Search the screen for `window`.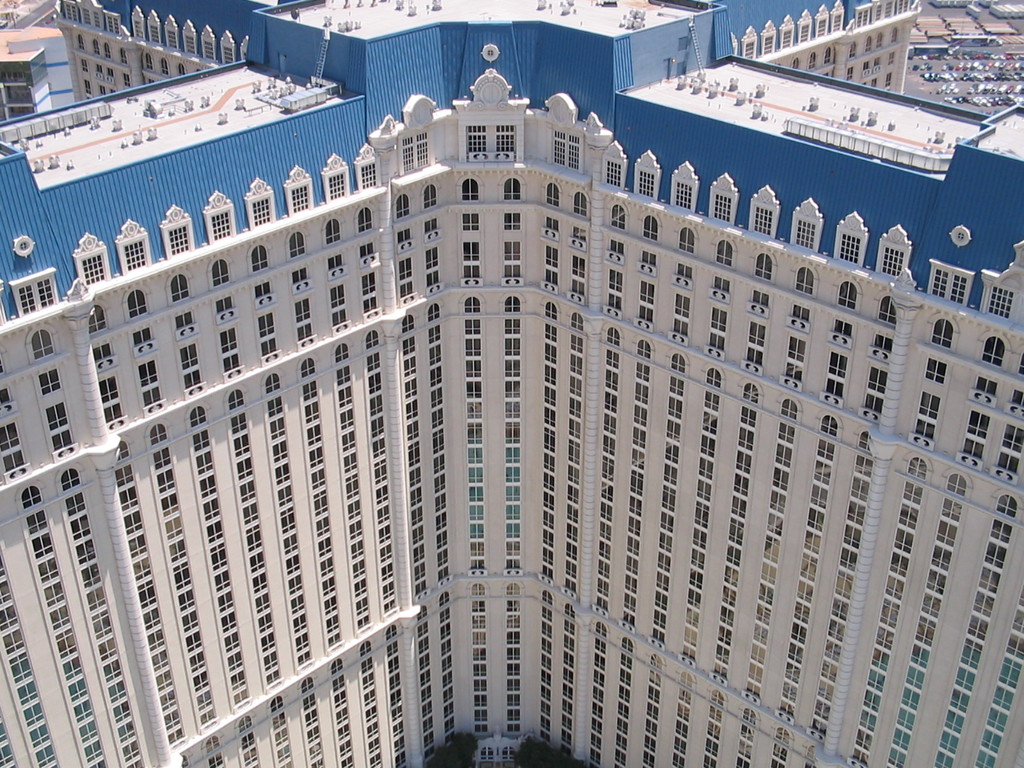
Found at (333,340,350,362).
